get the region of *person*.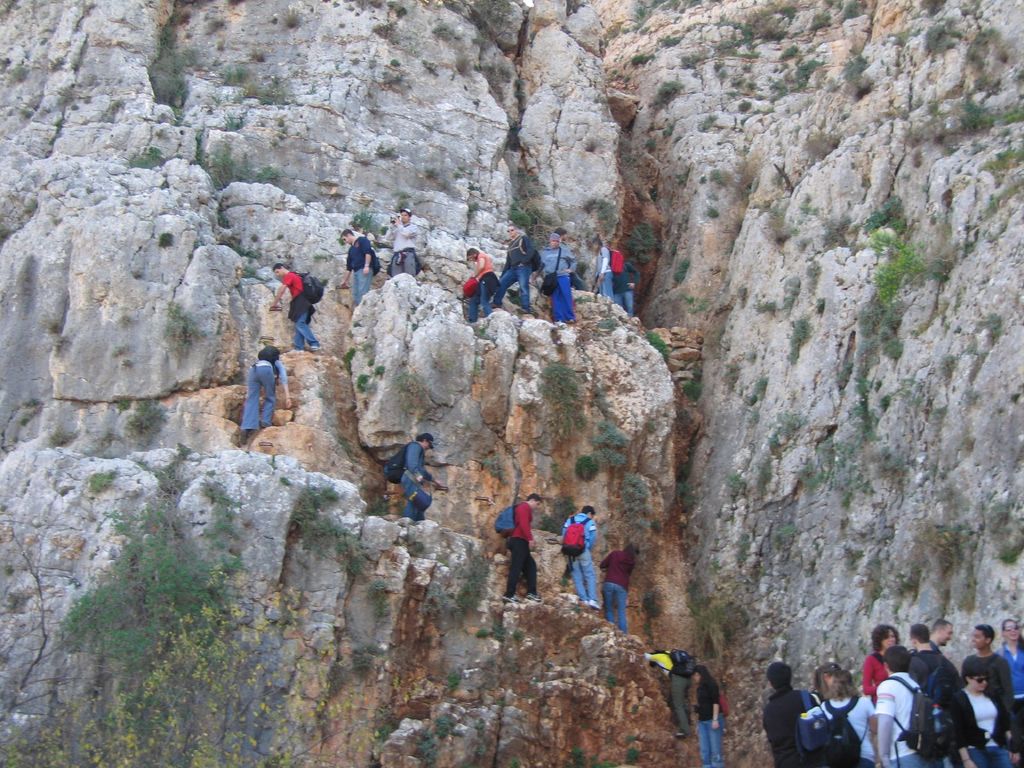
select_region(584, 233, 623, 304).
